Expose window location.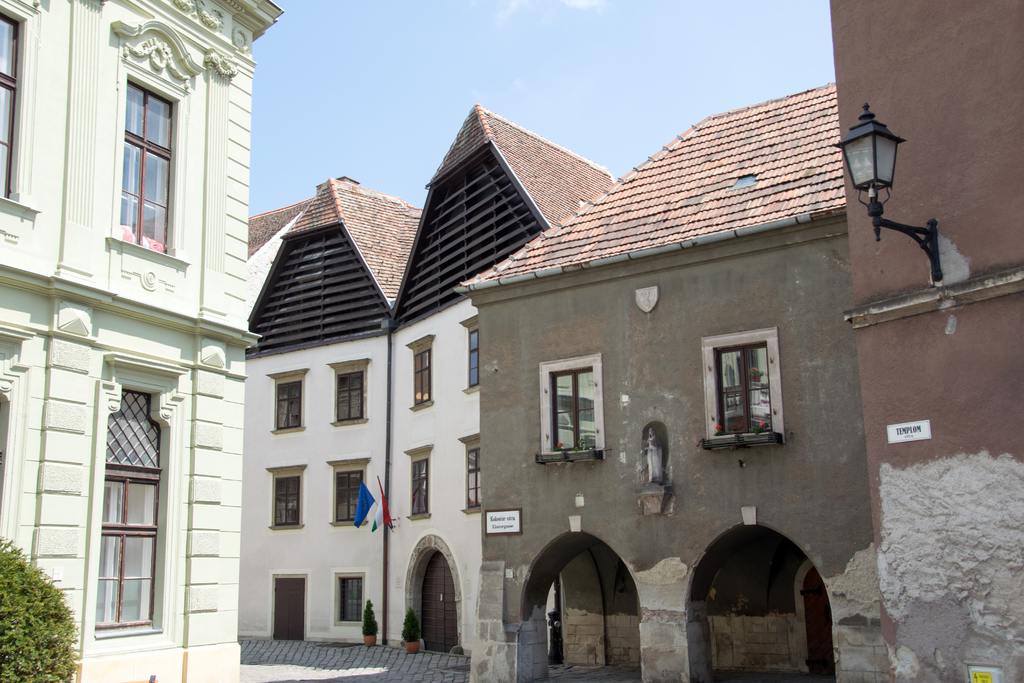
Exposed at (273, 468, 304, 534).
